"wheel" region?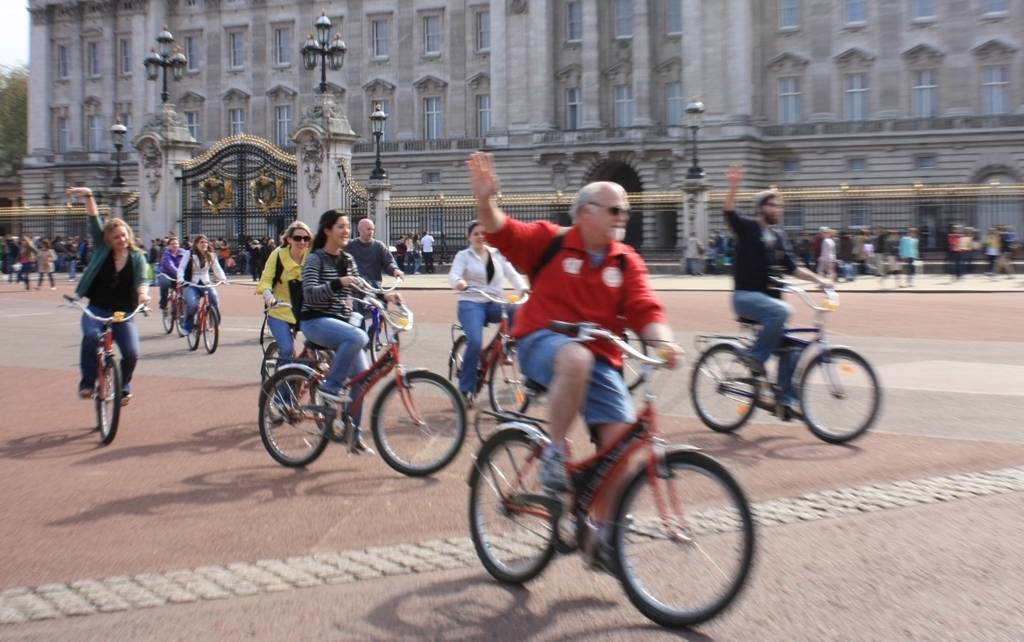
BBox(693, 345, 759, 431)
